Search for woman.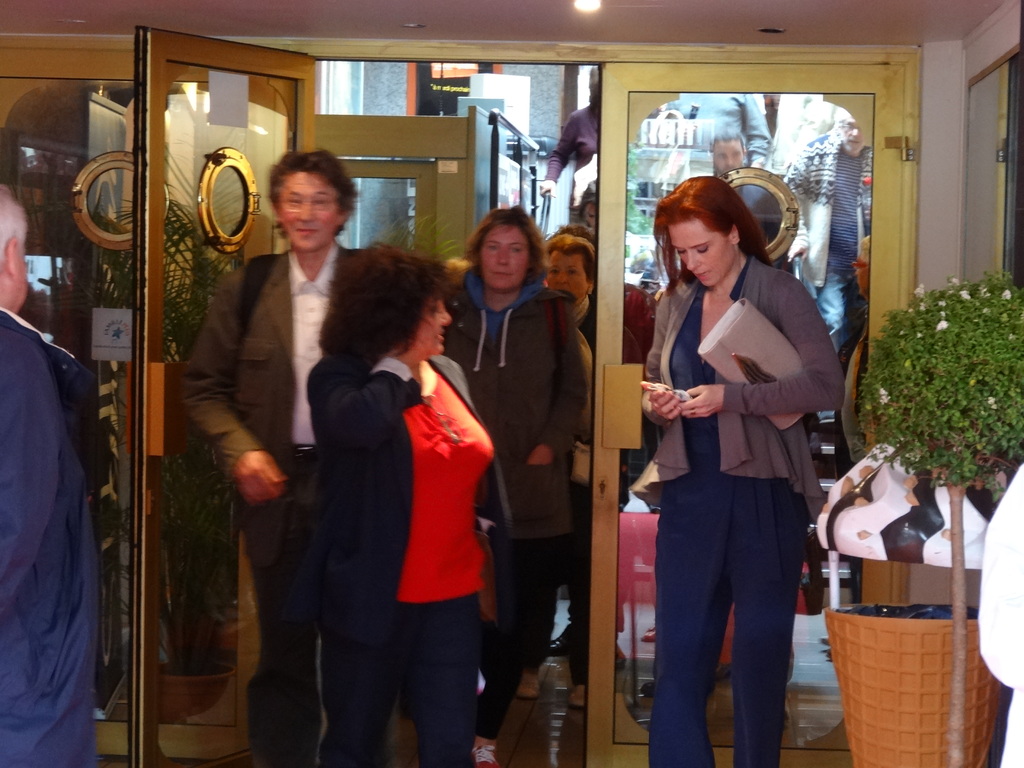
Found at region(435, 205, 580, 767).
